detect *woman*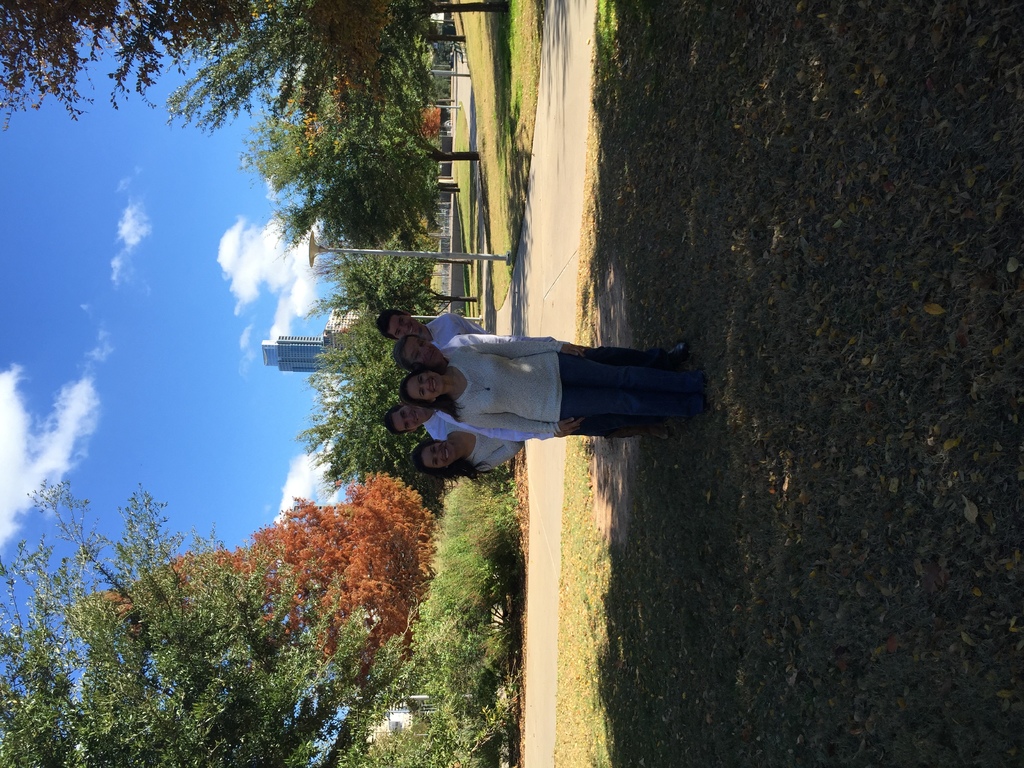
[left=411, top=423, right=536, bottom=490]
